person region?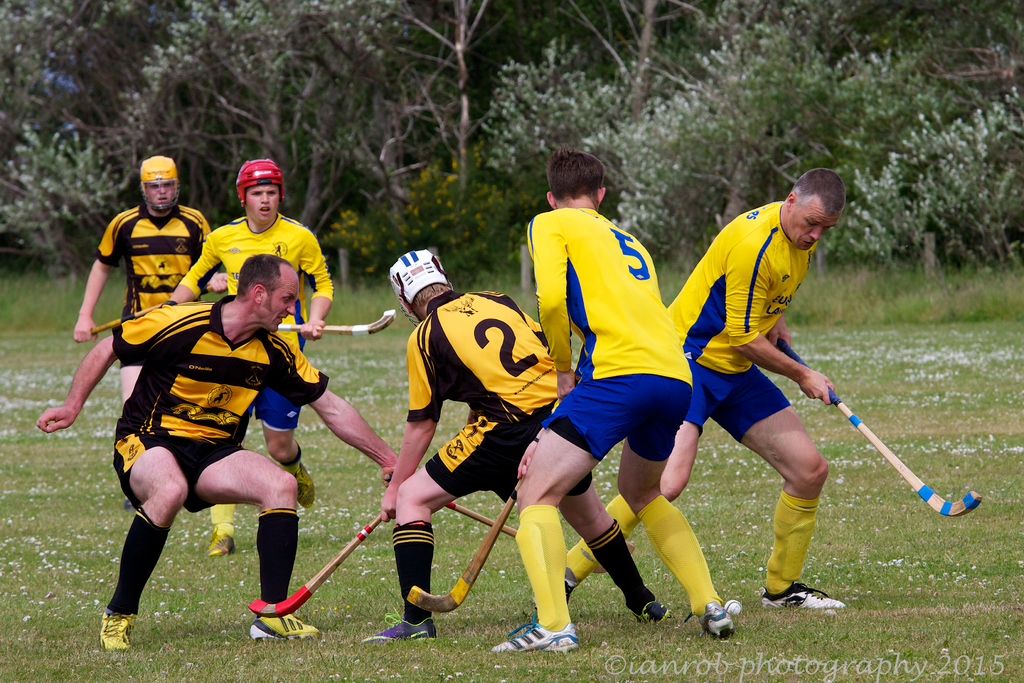
165, 159, 337, 557
